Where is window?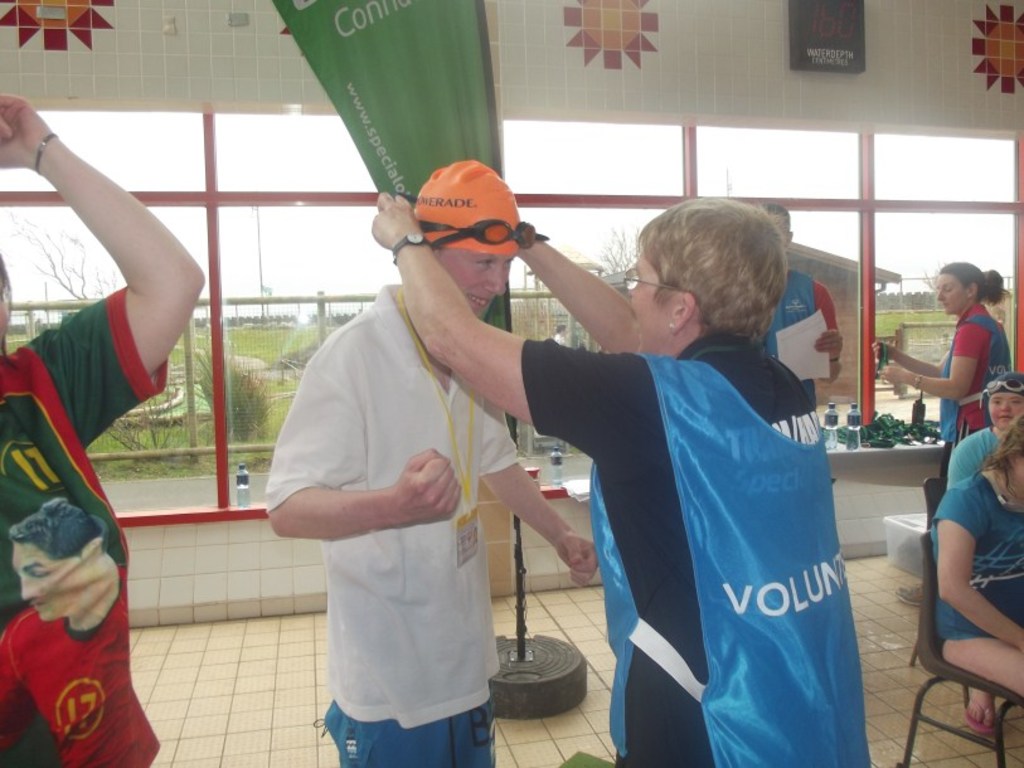
(x1=0, y1=94, x2=1023, y2=517).
